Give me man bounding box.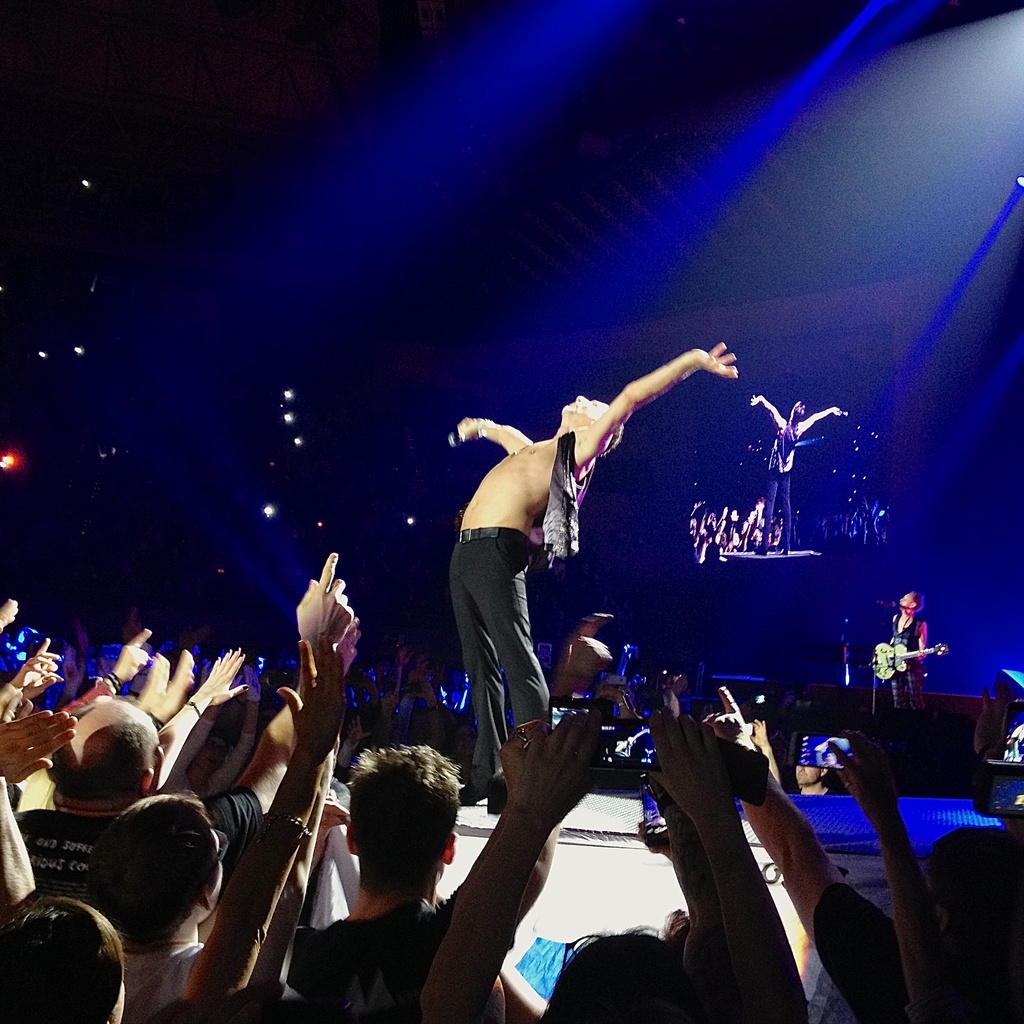
282 755 486 1012.
